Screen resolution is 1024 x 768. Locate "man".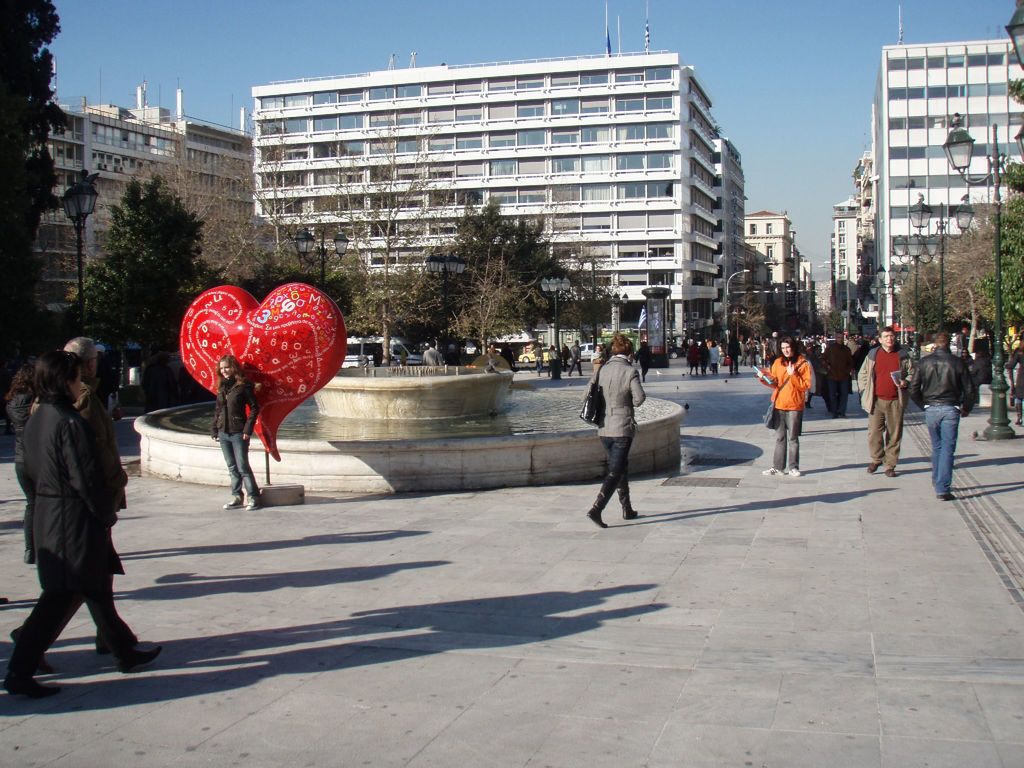
rect(820, 330, 852, 420).
